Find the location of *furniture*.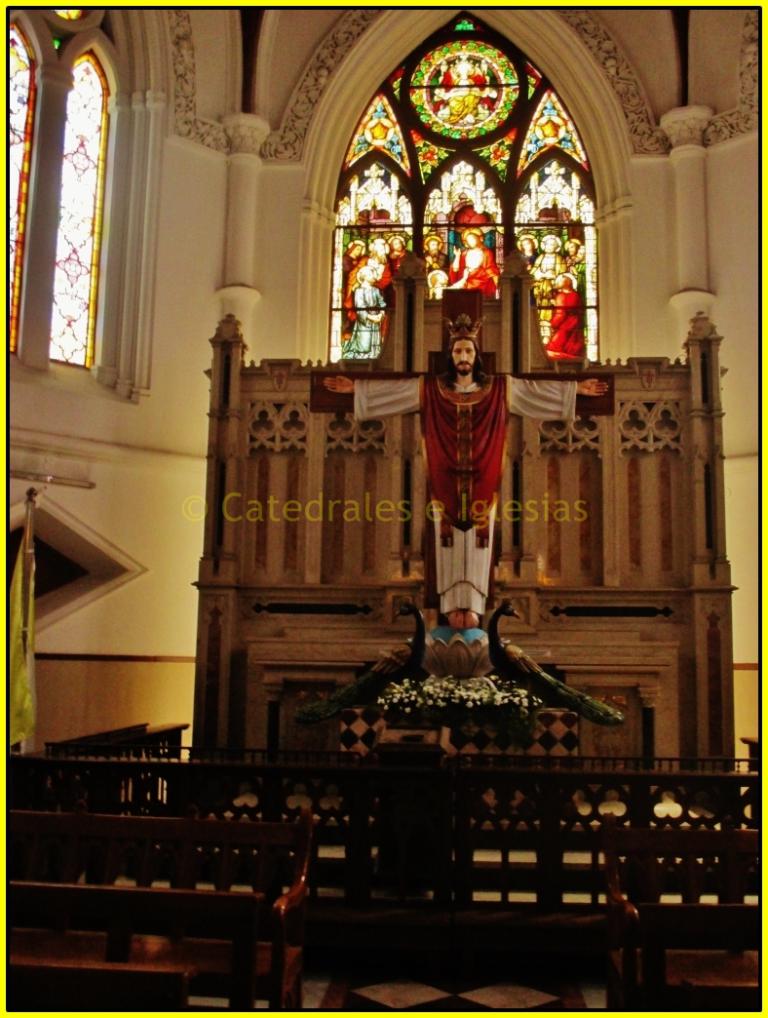
Location: detection(642, 905, 760, 1012).
